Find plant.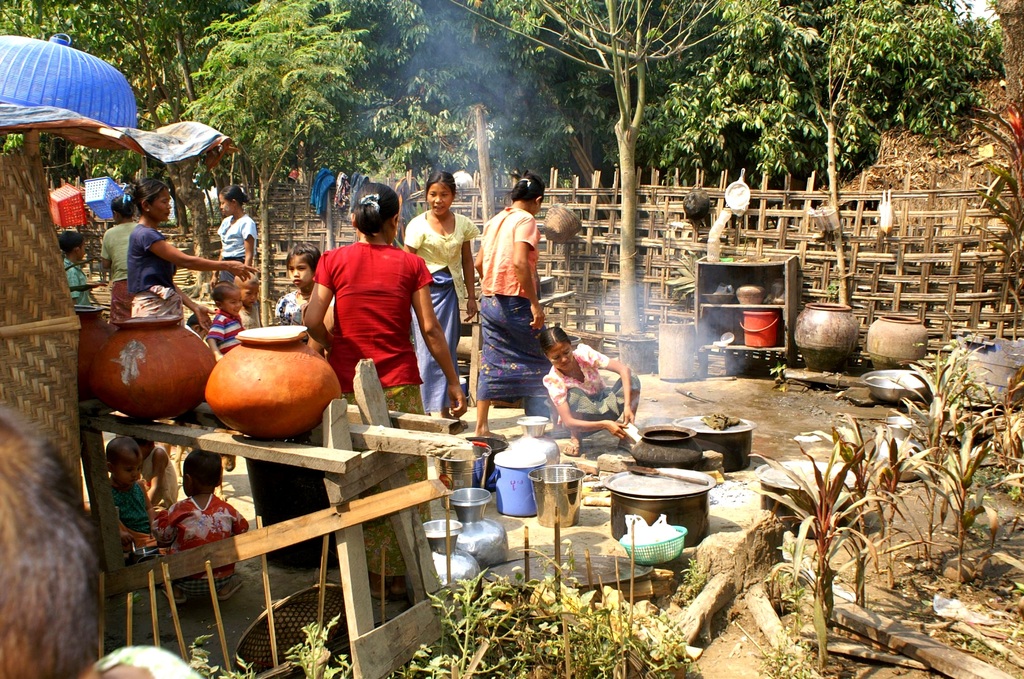
[x1=396, y1=553, x2=706, y2=678].
